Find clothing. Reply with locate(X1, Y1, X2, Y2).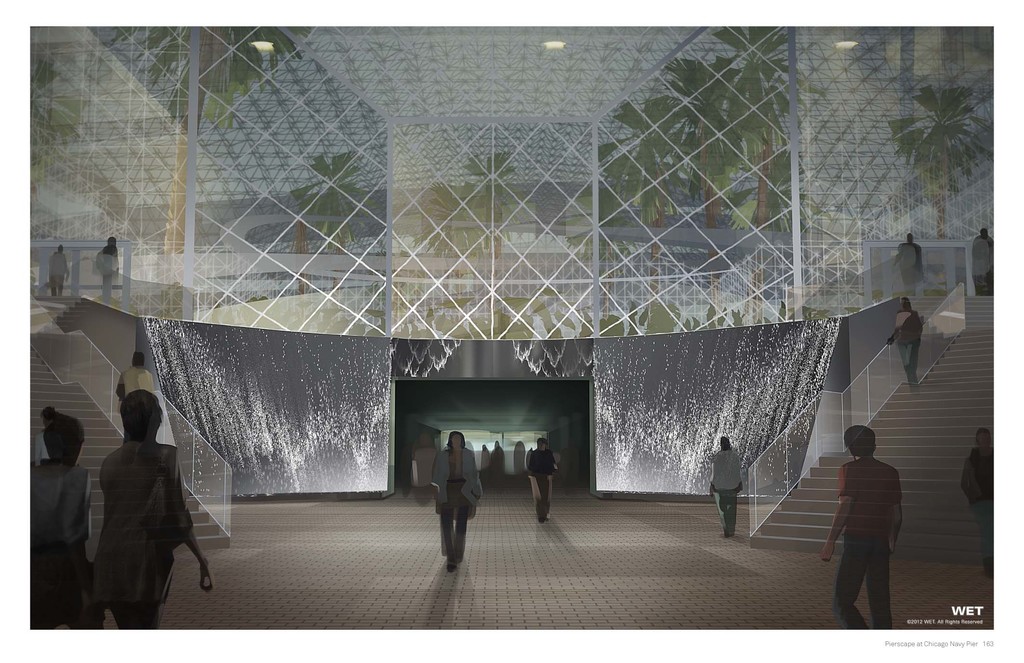
locate(519, 446, 556, 522).
